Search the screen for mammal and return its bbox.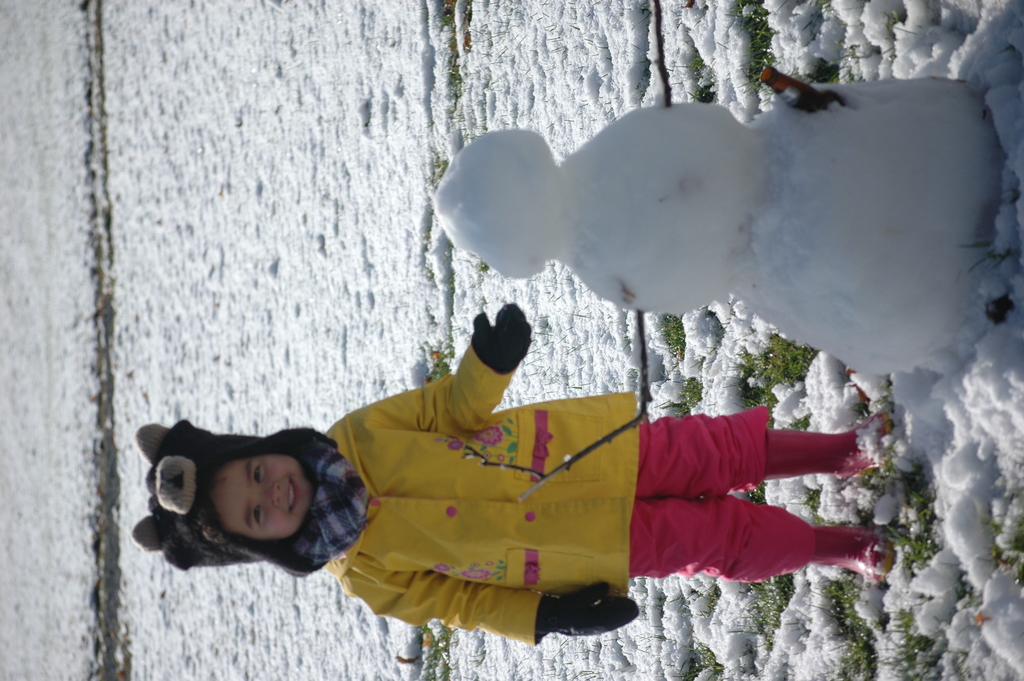
Found: [163, 370, 917, 604].
